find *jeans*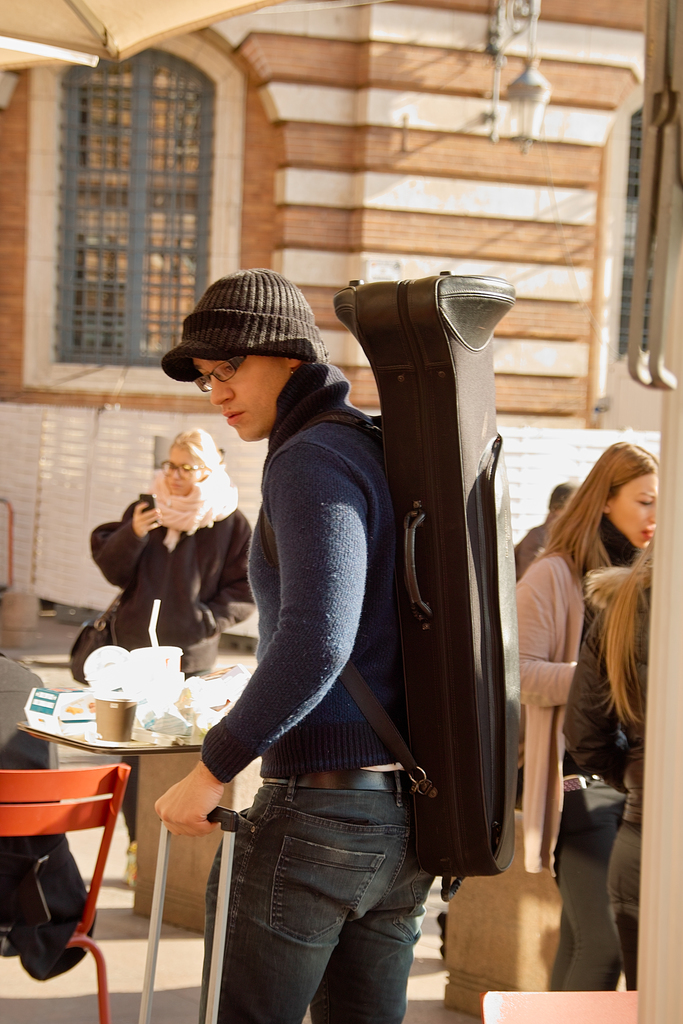
x1=192, y1=764, x2=448, y2=1023
